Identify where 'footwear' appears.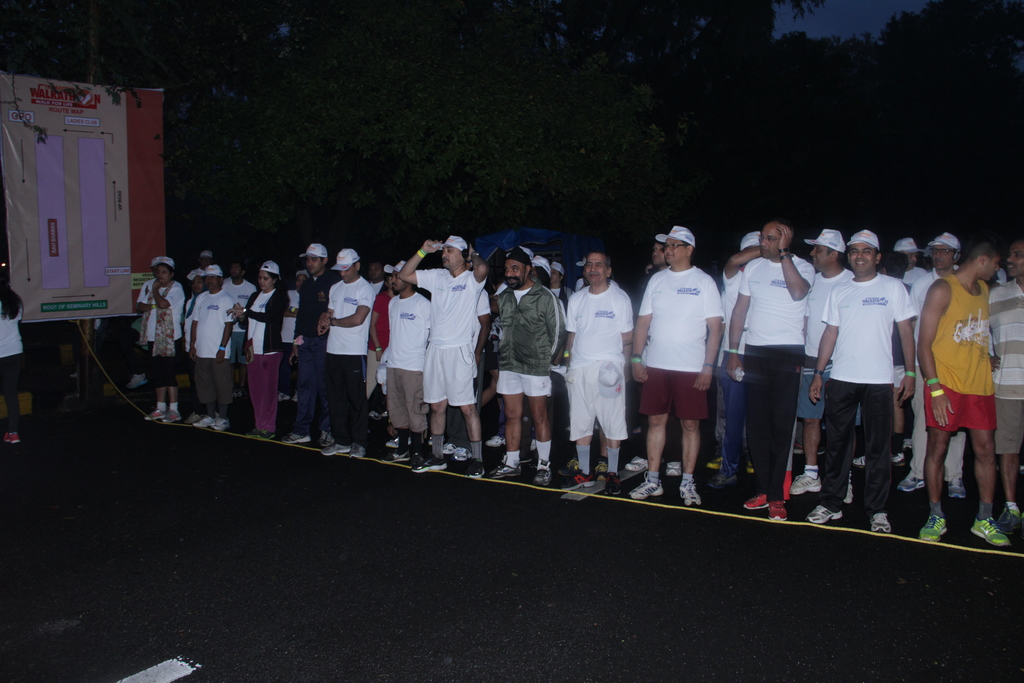
Appears at [164, 411, 181, 424].
